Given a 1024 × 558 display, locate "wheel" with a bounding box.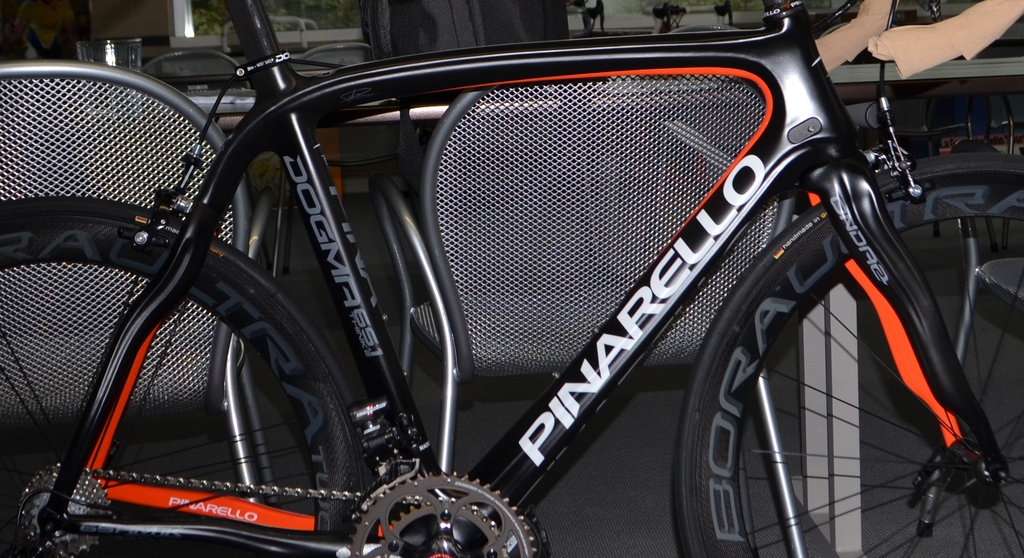
Located: <region>682, 153, 1023, 557</region>.
